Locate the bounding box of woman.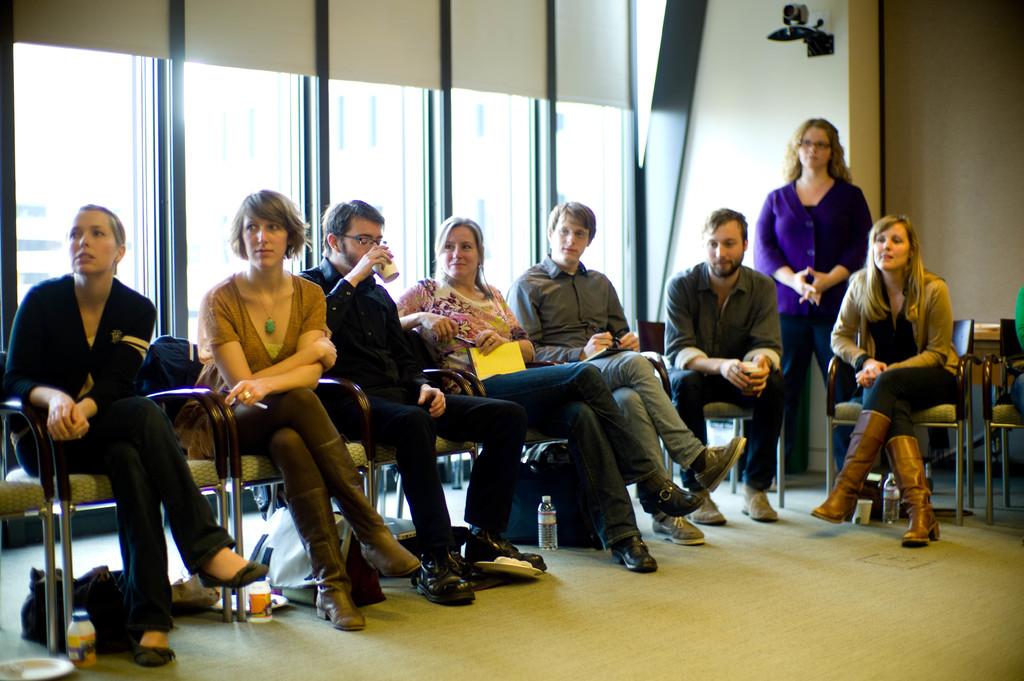
Bounding box: BBox(797, 216, 971, 549).
